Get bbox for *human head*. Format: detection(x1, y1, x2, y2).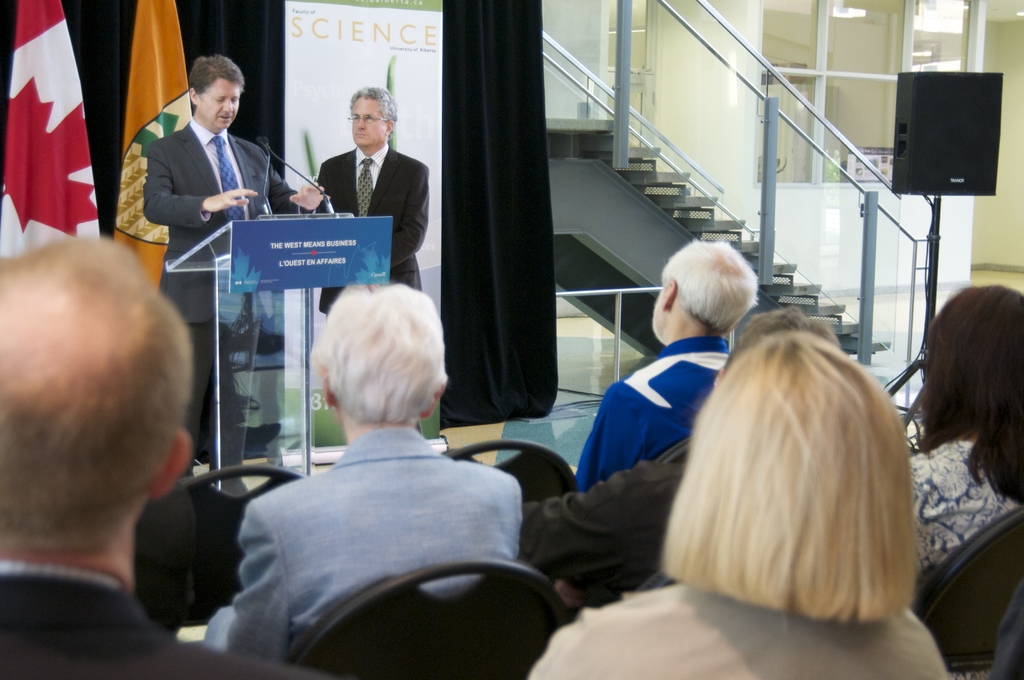
detection(0, 233, 194, 556).
